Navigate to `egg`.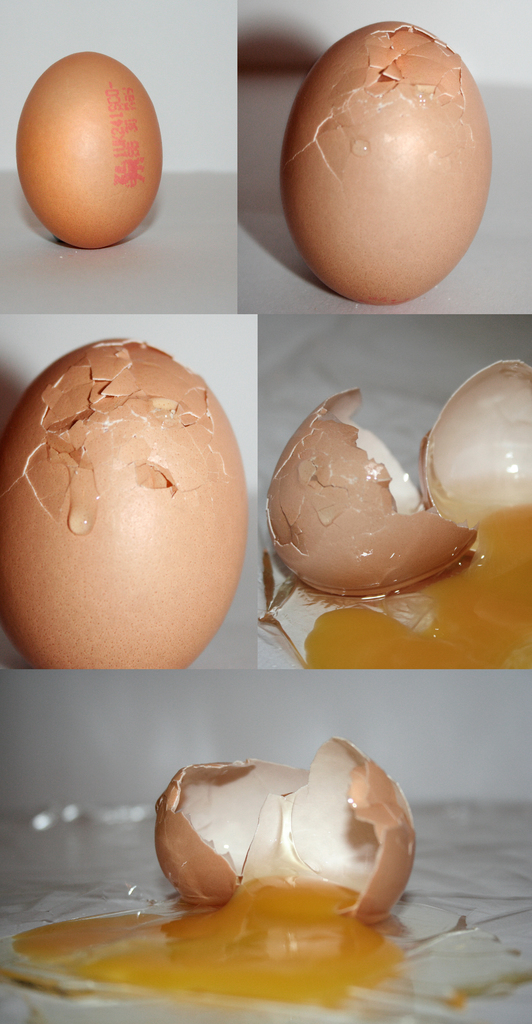
Navigation target: [265,357,531,667].
